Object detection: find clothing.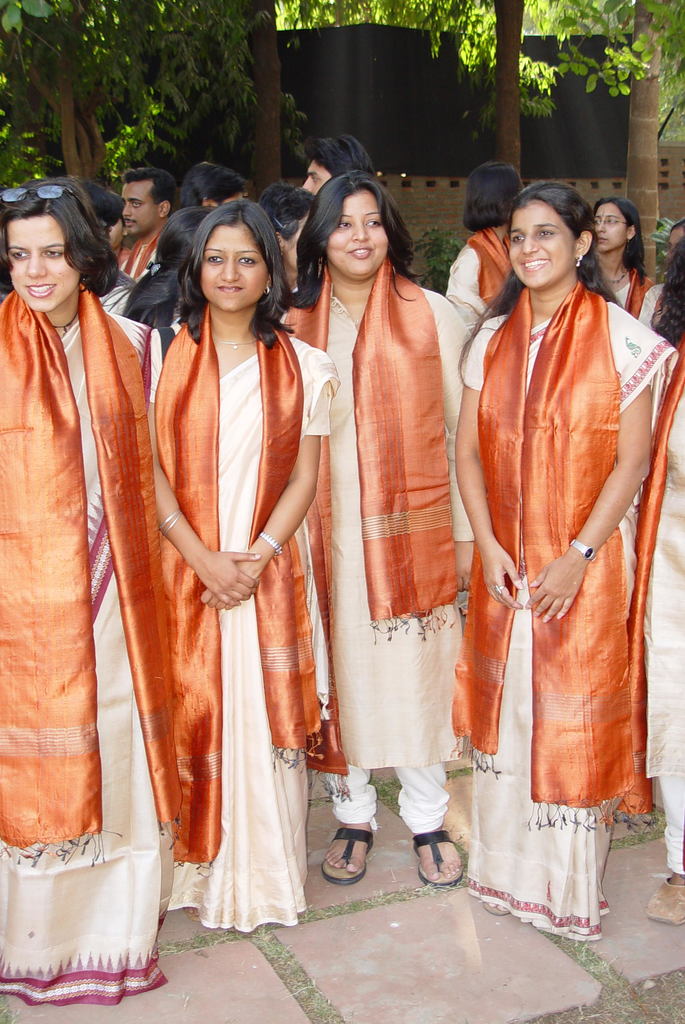
{"left": 117, "top": 280, "right": 325, "bottom": 925}.
